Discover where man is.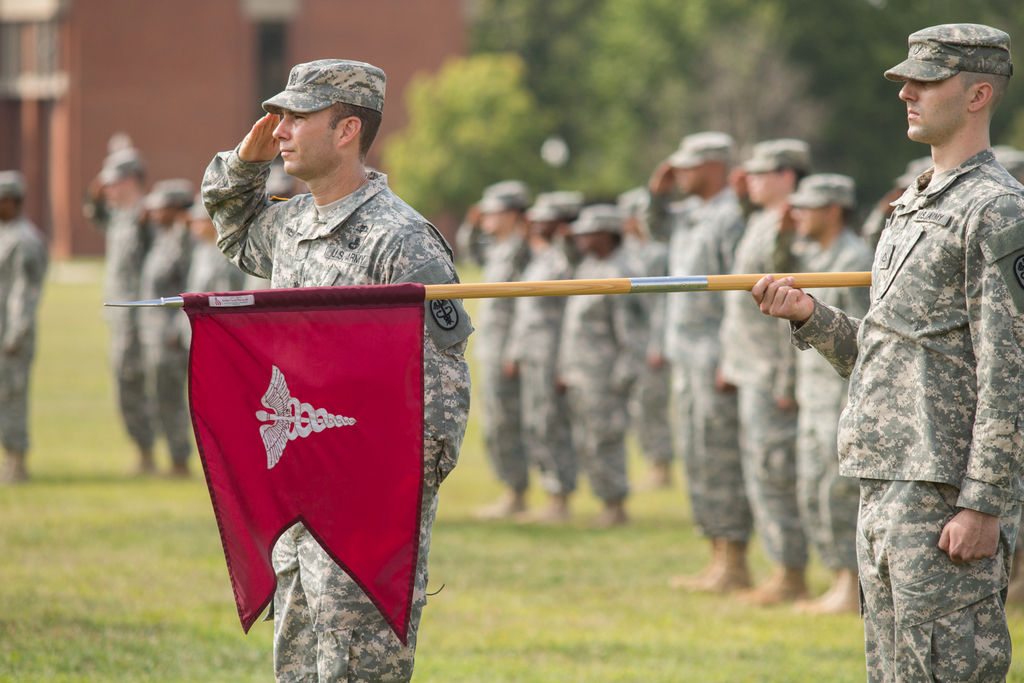
Discovered at bbox=(828, 0, 1015, 675).
